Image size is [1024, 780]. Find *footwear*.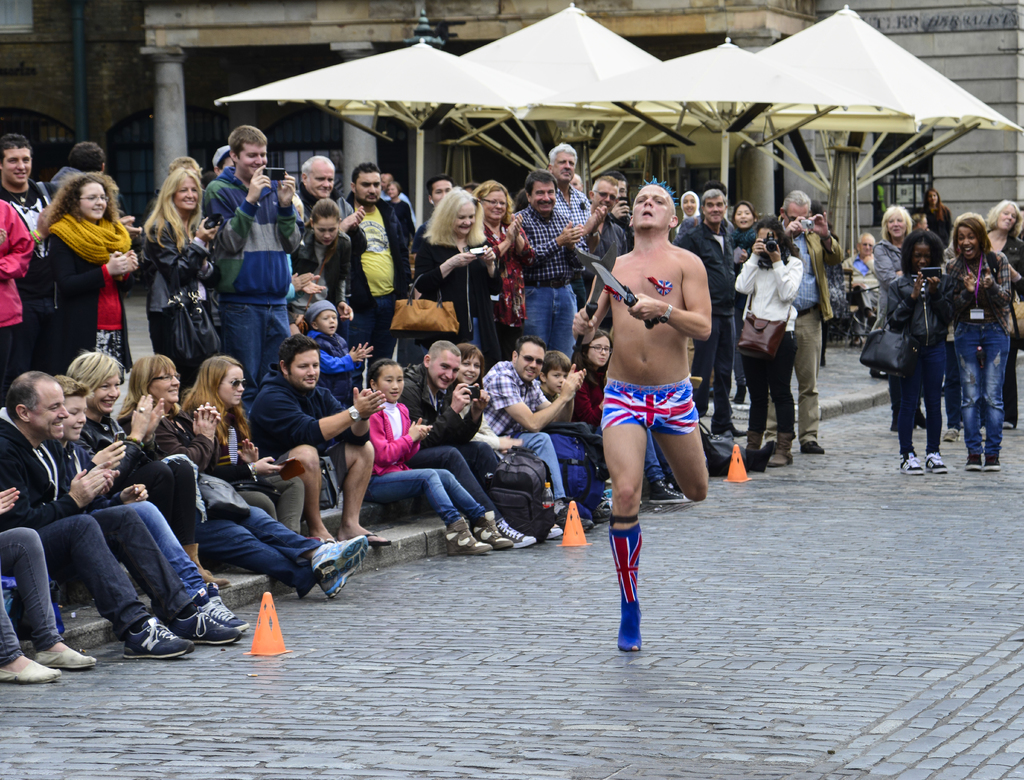
locate(0, 660, 63, 687).
